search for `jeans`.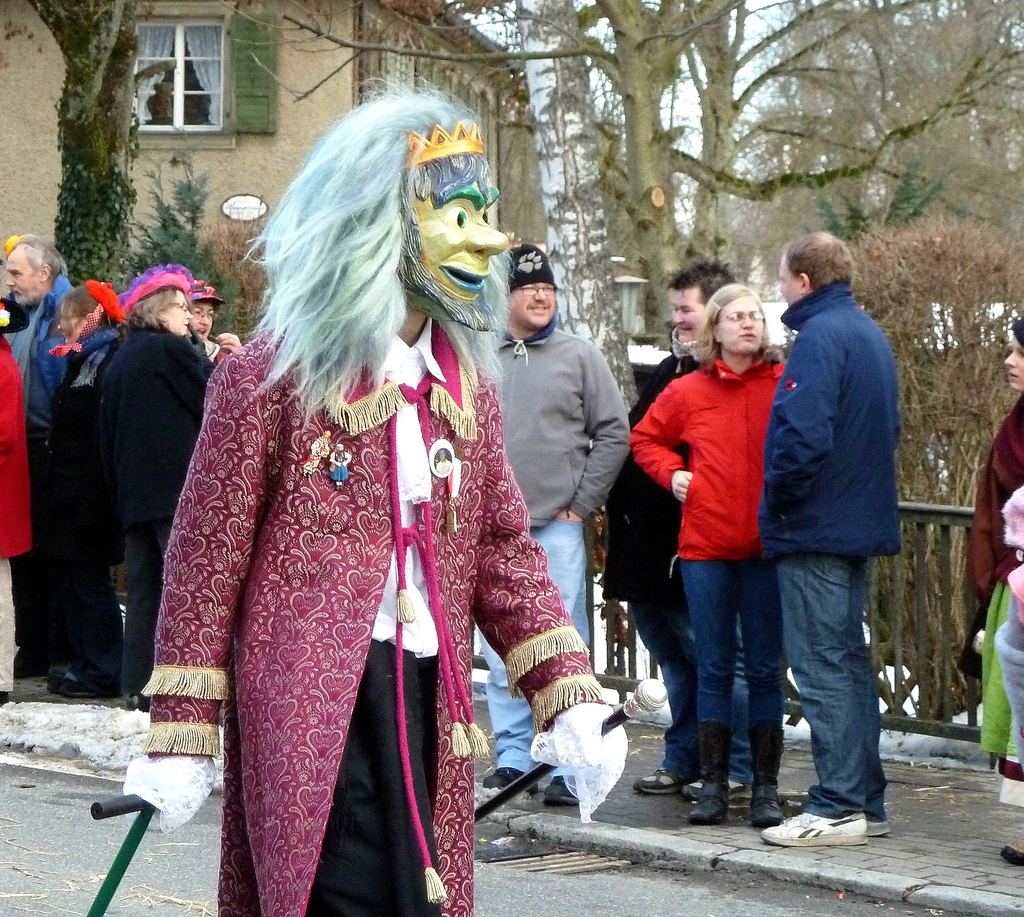
Found at <bbox>744, 539, 888, 856</bbox>.
